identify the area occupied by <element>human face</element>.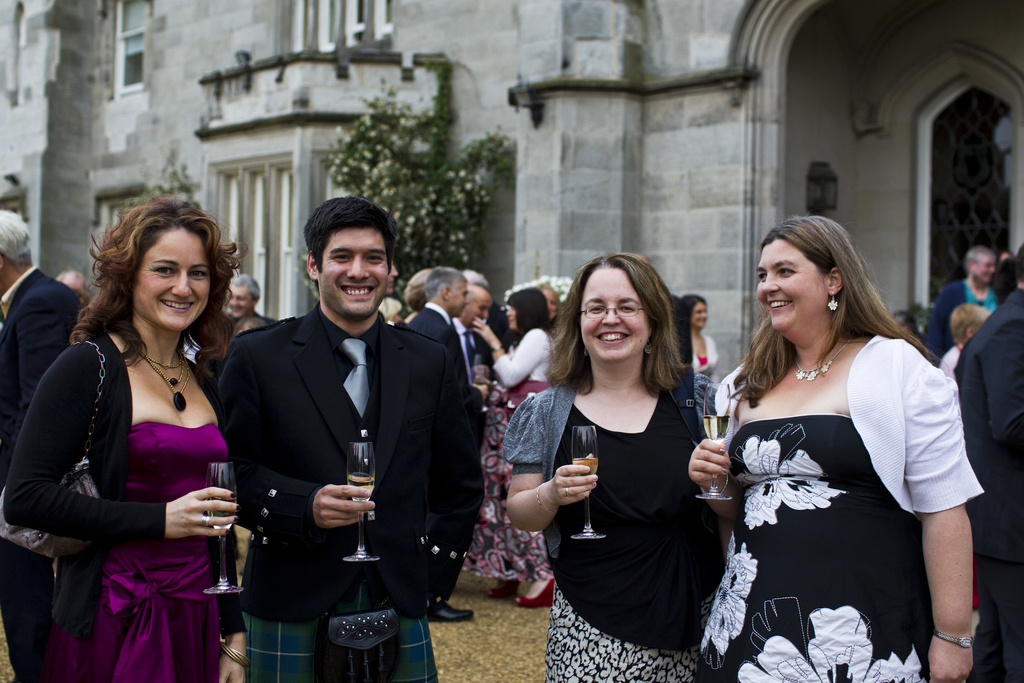
Area: [x1=975, y1=258, x2=995, y2=285].
